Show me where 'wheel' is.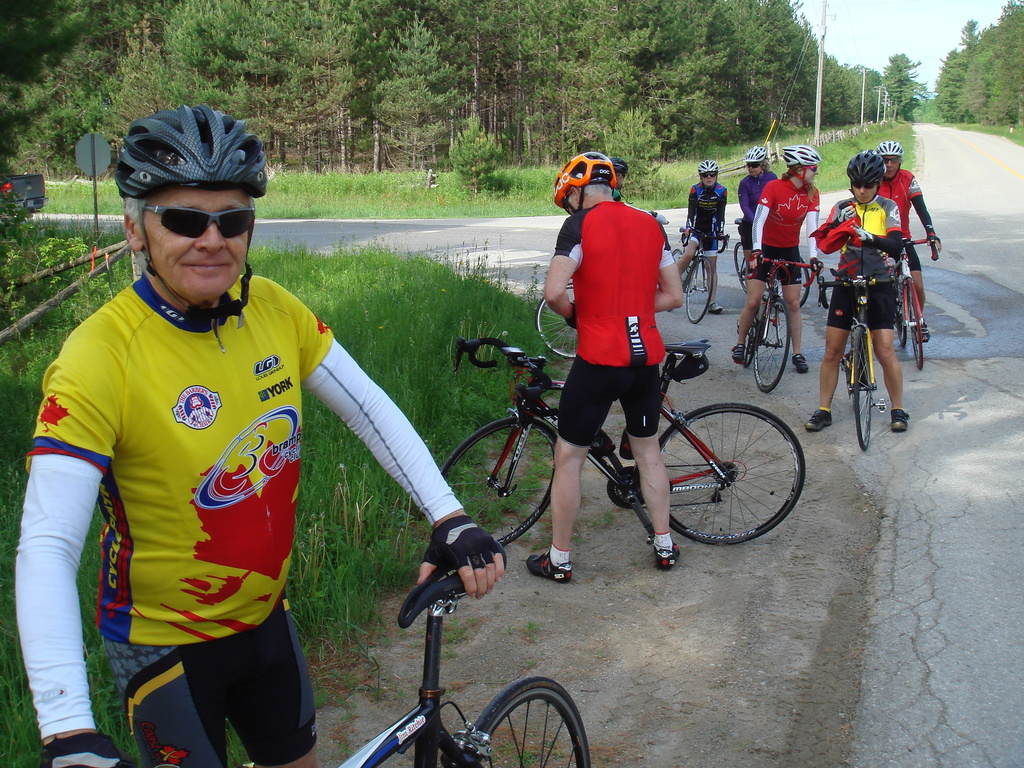
'wheel' is at 685, 256, 716, 324.
